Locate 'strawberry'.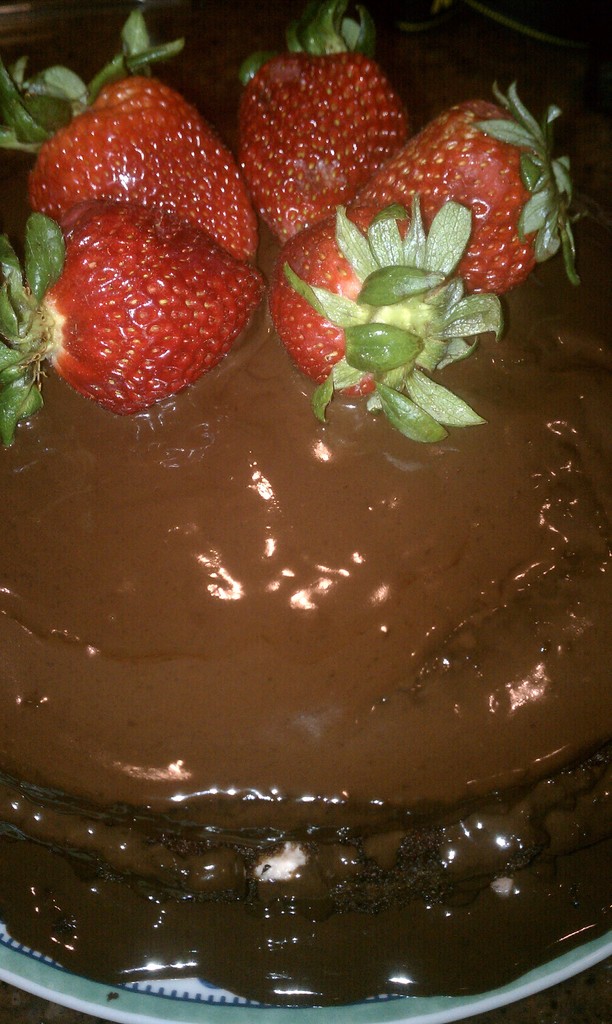
Bounding box: 0, 195, 271, 452.
